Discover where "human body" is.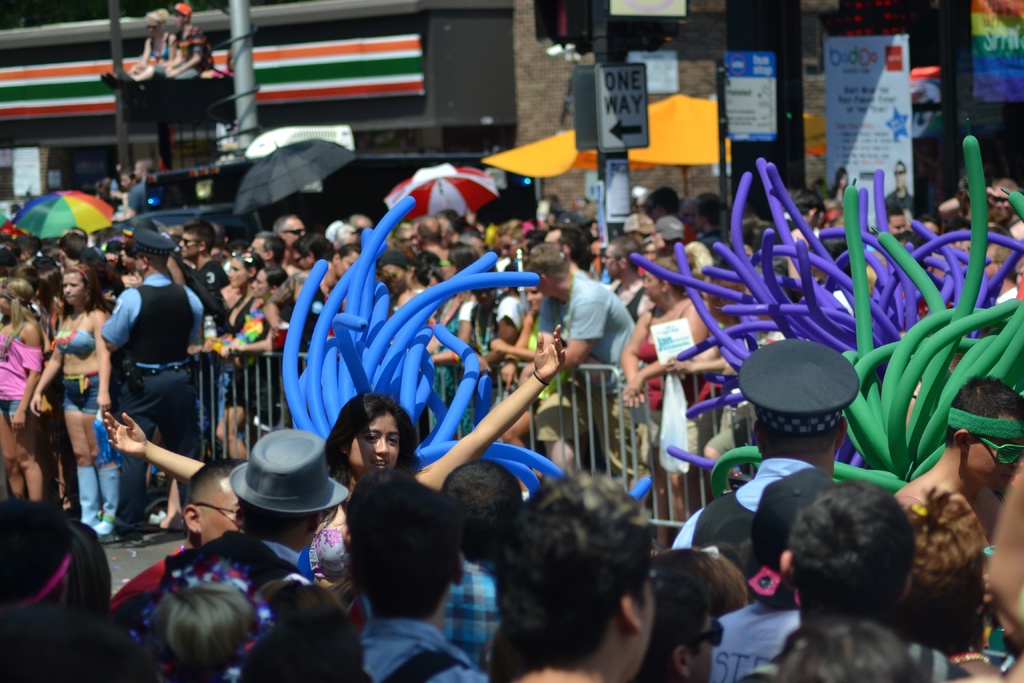
Discovered at 438:217:468:252.
